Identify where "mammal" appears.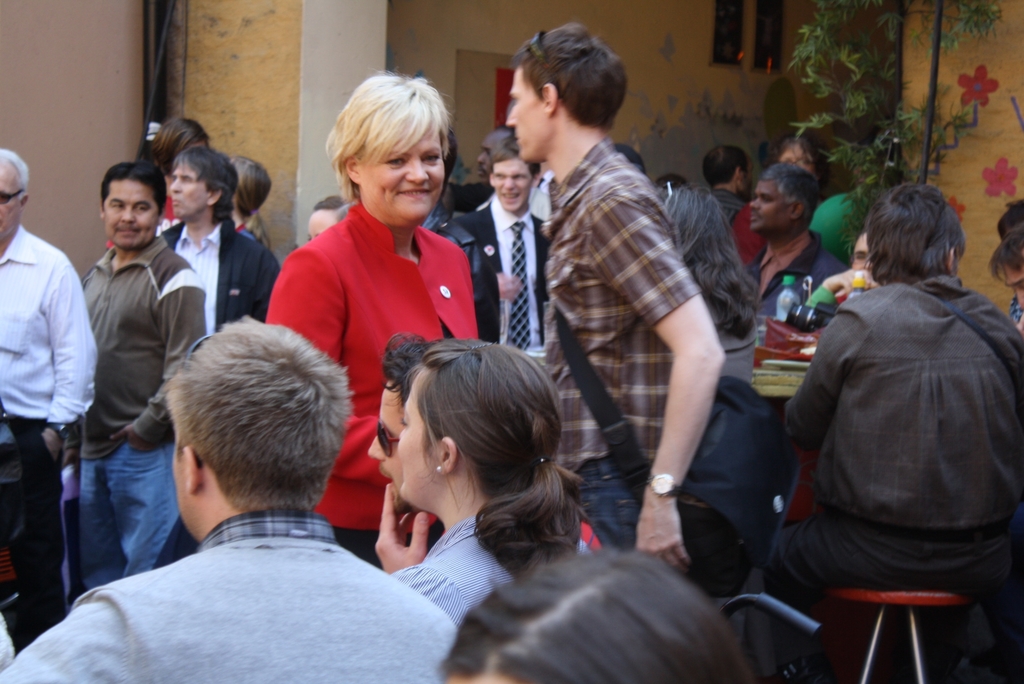
Appears at bbox=(990, 192, 1023, 337).
